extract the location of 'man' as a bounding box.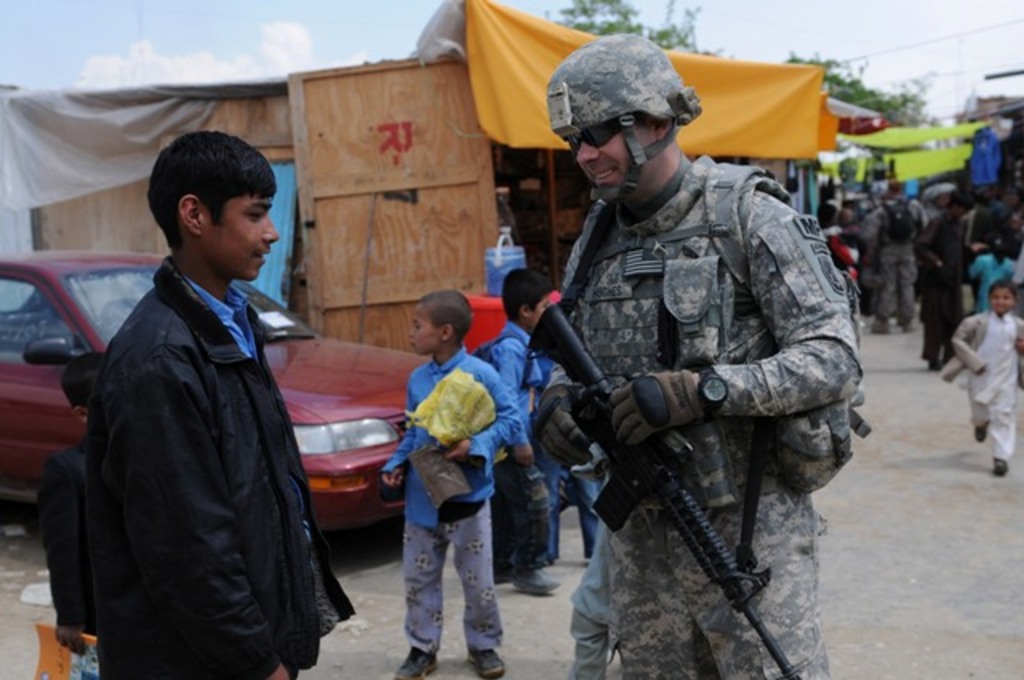
region(918, 182, 955, 227).
